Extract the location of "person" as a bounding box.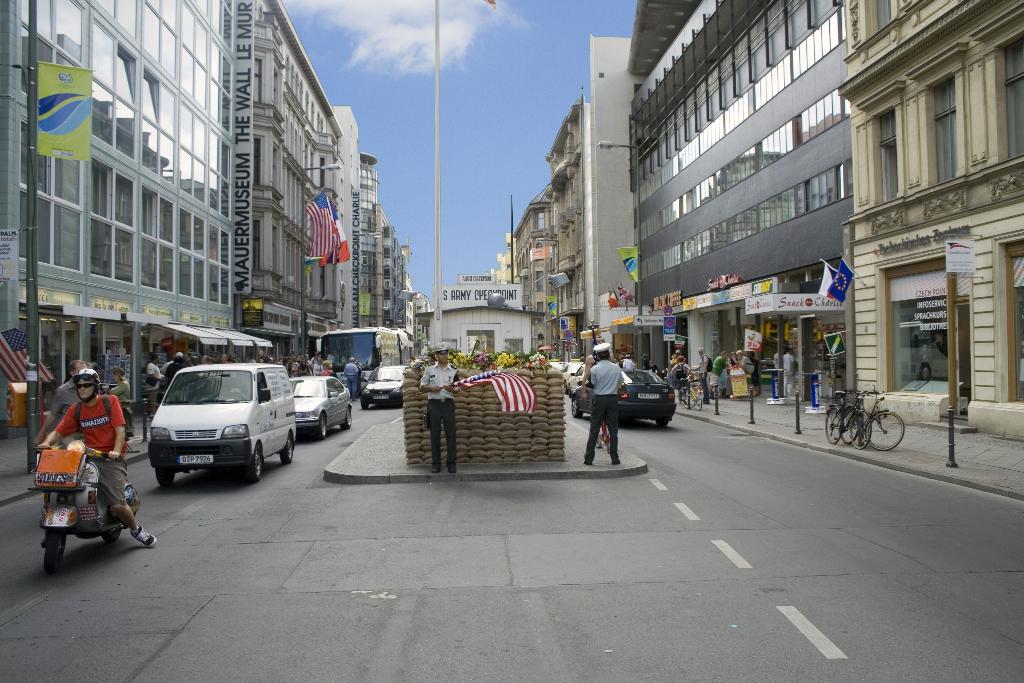
[695, 344, 714, 404].
